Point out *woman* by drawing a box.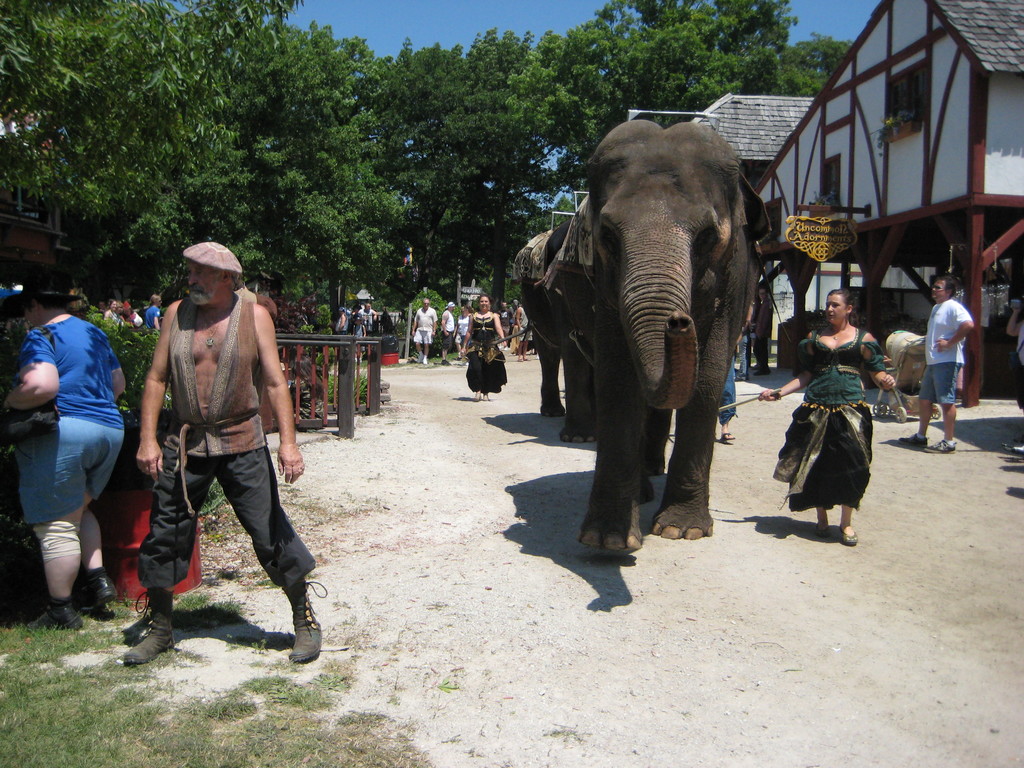
detection(464, 294, 508, 402).
